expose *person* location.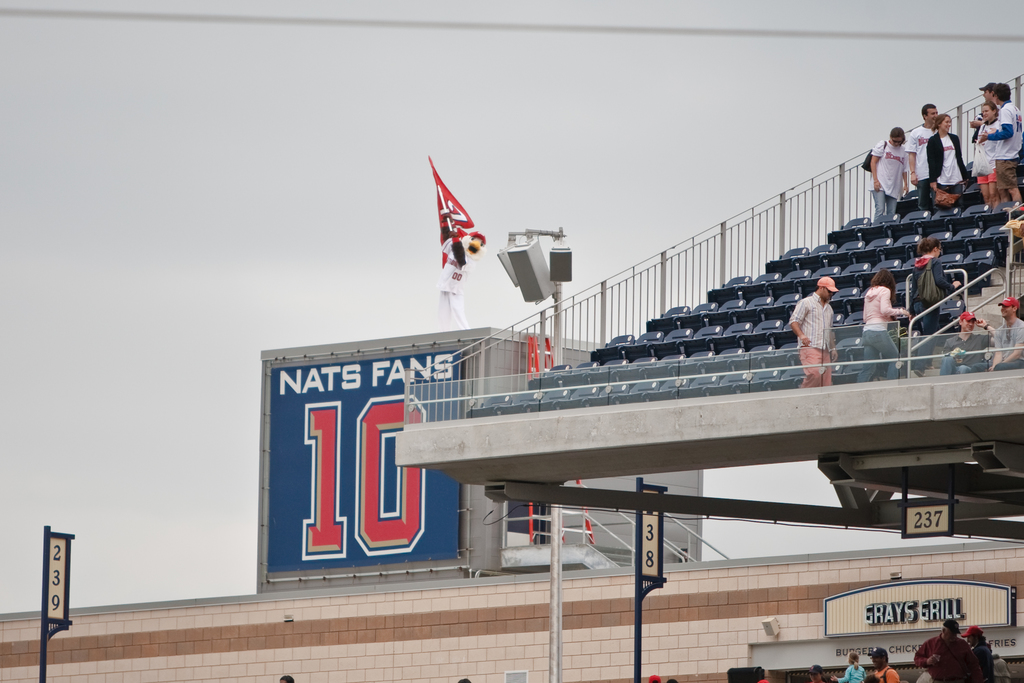
Exposed at Rect(992, 299, 1022, 369).
